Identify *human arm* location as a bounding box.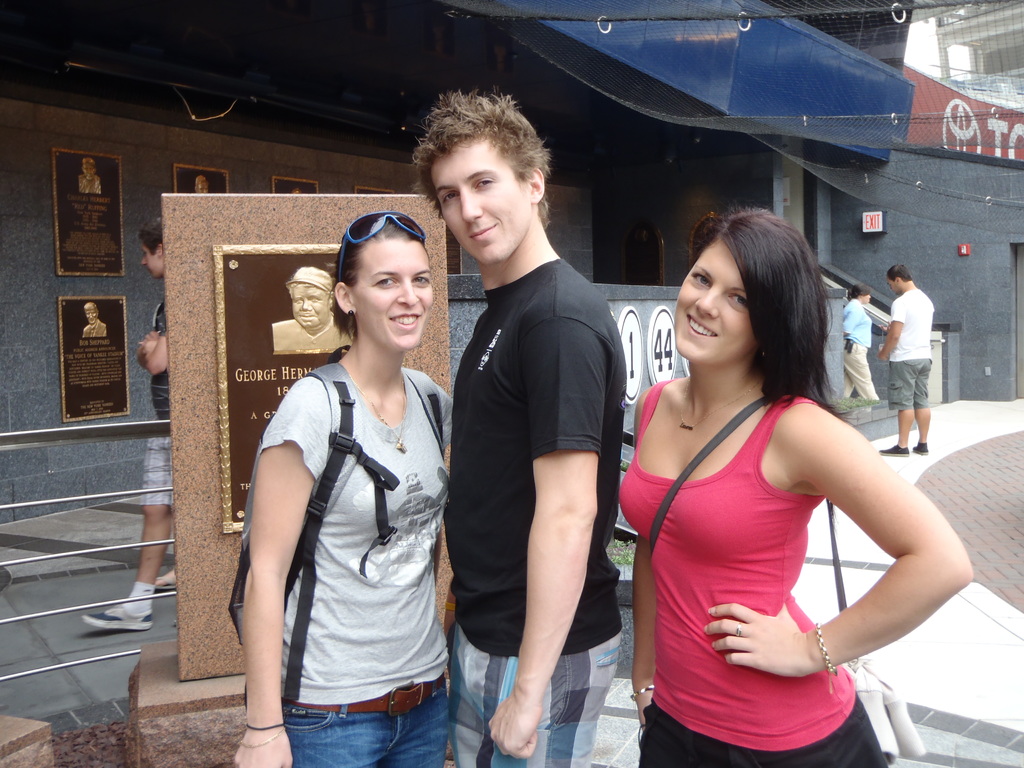
select_region(514, 294, 604, 763).
